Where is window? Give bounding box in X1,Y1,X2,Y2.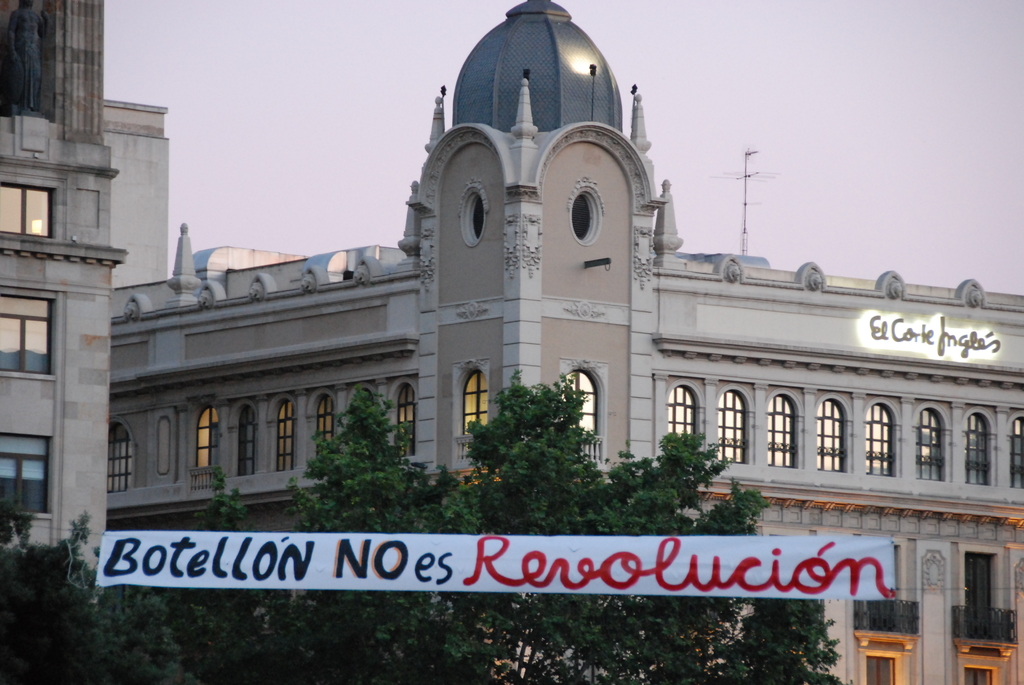
384,391,415,461.
